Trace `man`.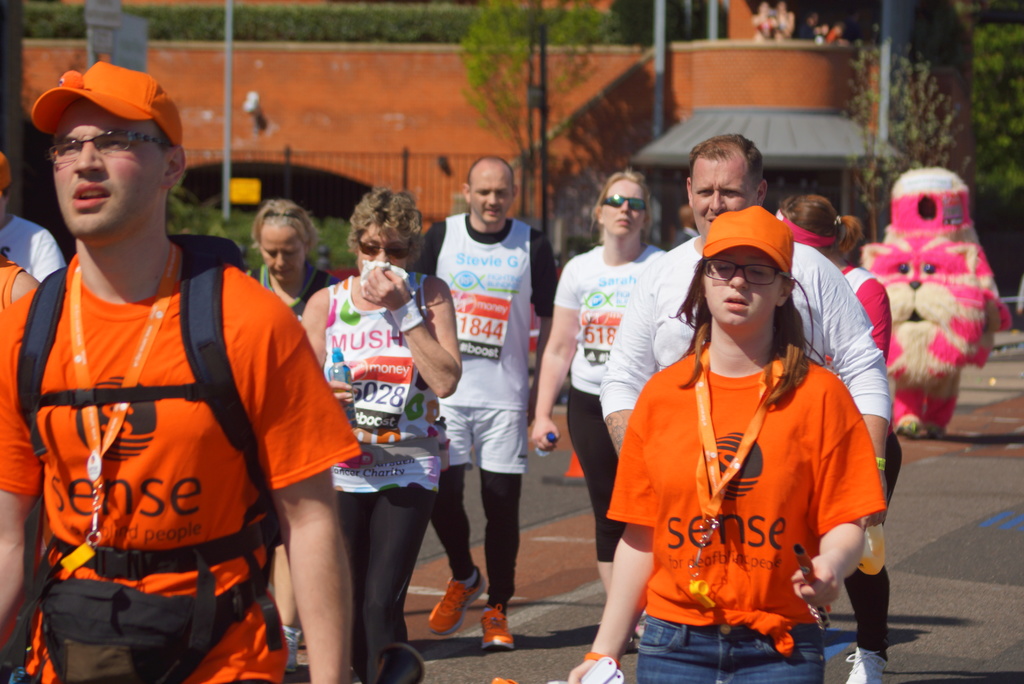
Traced to bbox=[406, 154, 561, 662].
